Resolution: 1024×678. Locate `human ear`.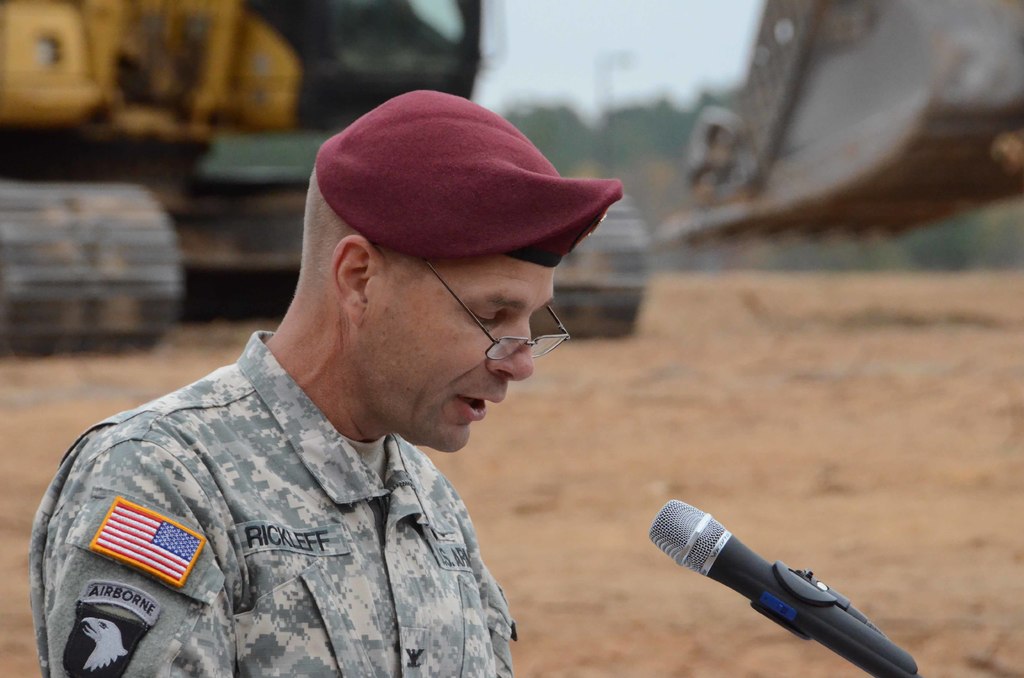
left=331, top=234, right=376, bottom=325.
